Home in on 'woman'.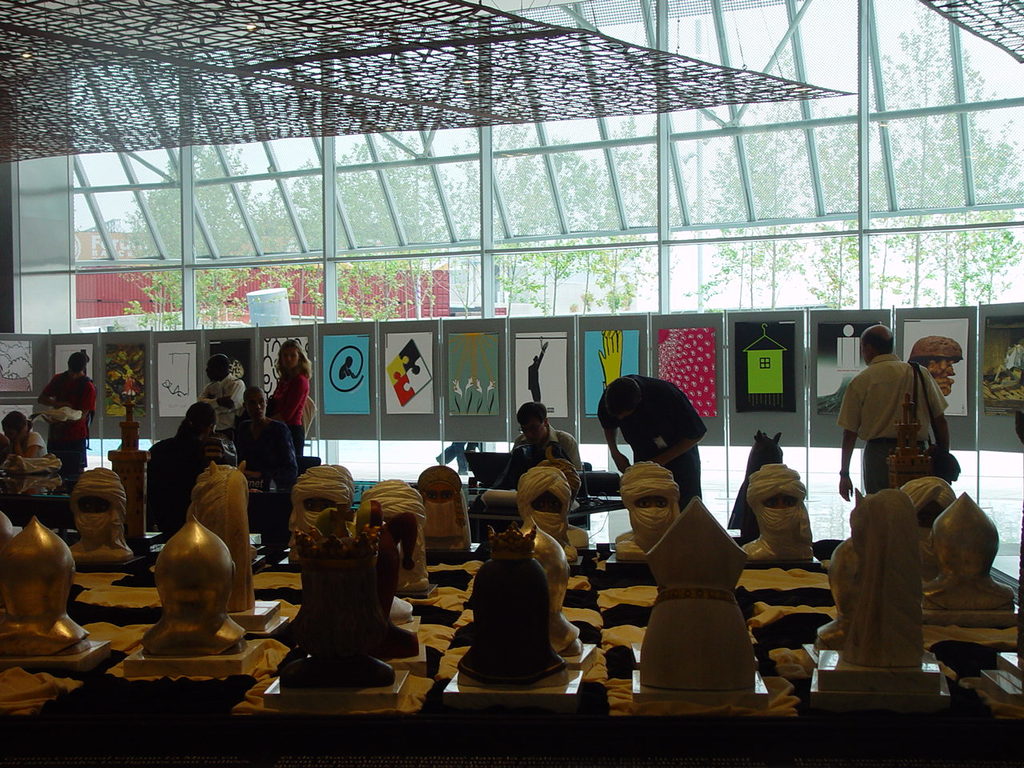
Homed in at <bbox>0, 414, 50, 470</bbox>.
